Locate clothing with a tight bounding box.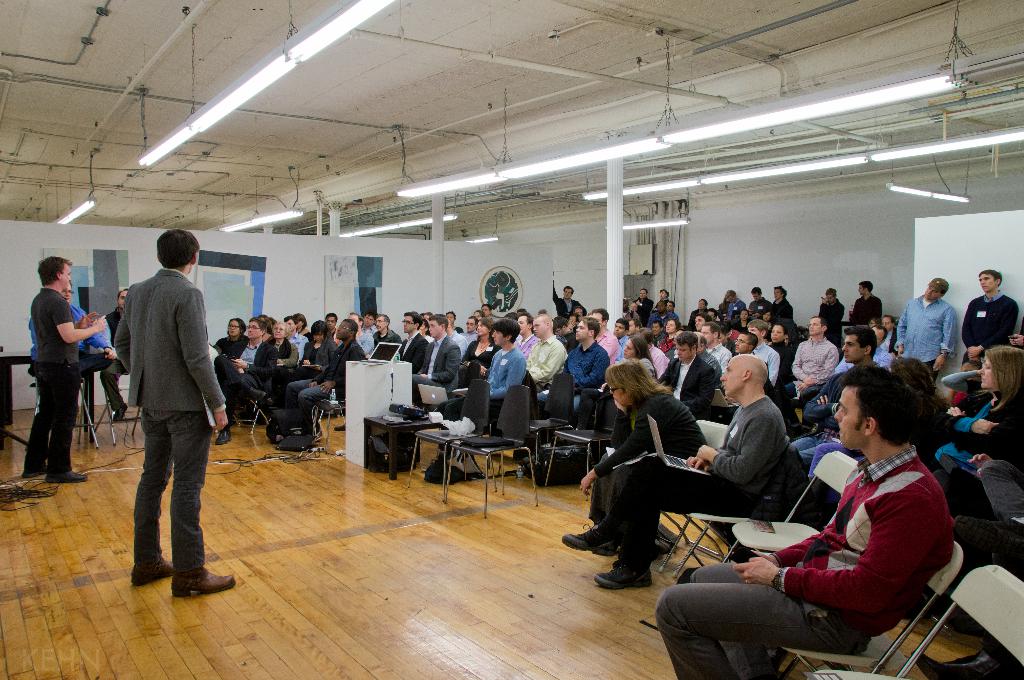
box(520, 336, 566, 388).
